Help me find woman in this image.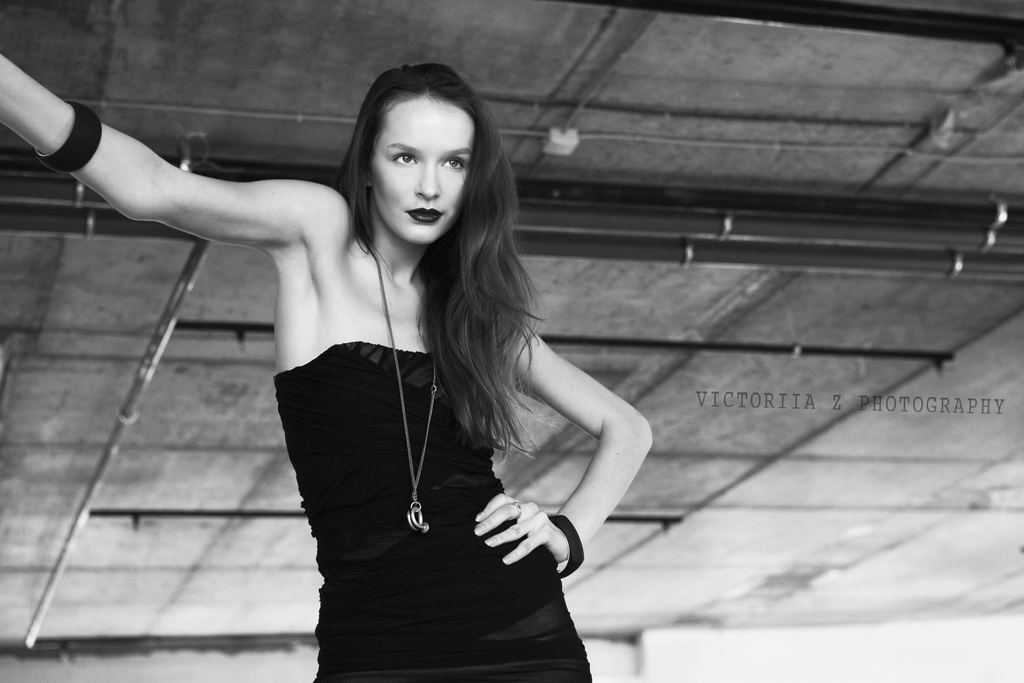
Found it: [0, 49, 656, 681].
